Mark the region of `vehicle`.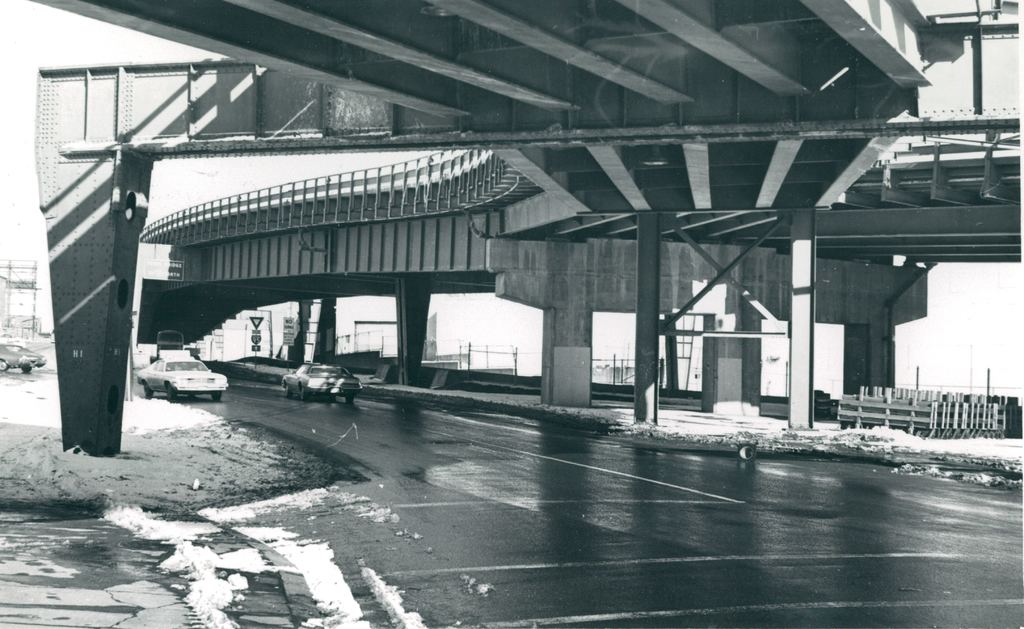
Region: 121/336/216/402.
